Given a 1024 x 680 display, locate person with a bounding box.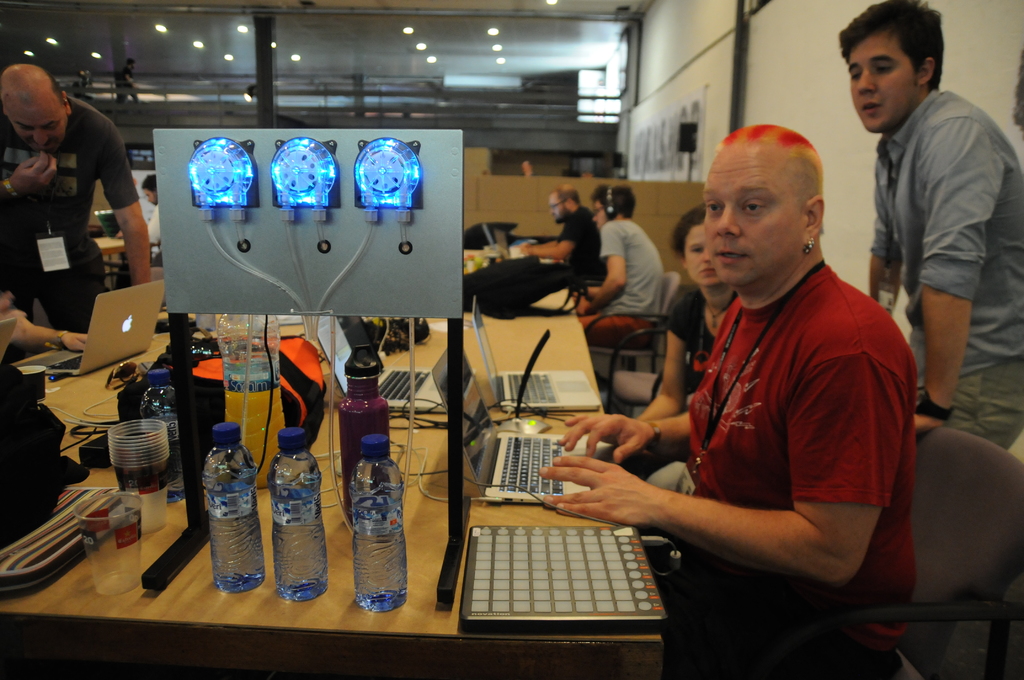
Located: left=525, top=185, right=609, bottom=276.
